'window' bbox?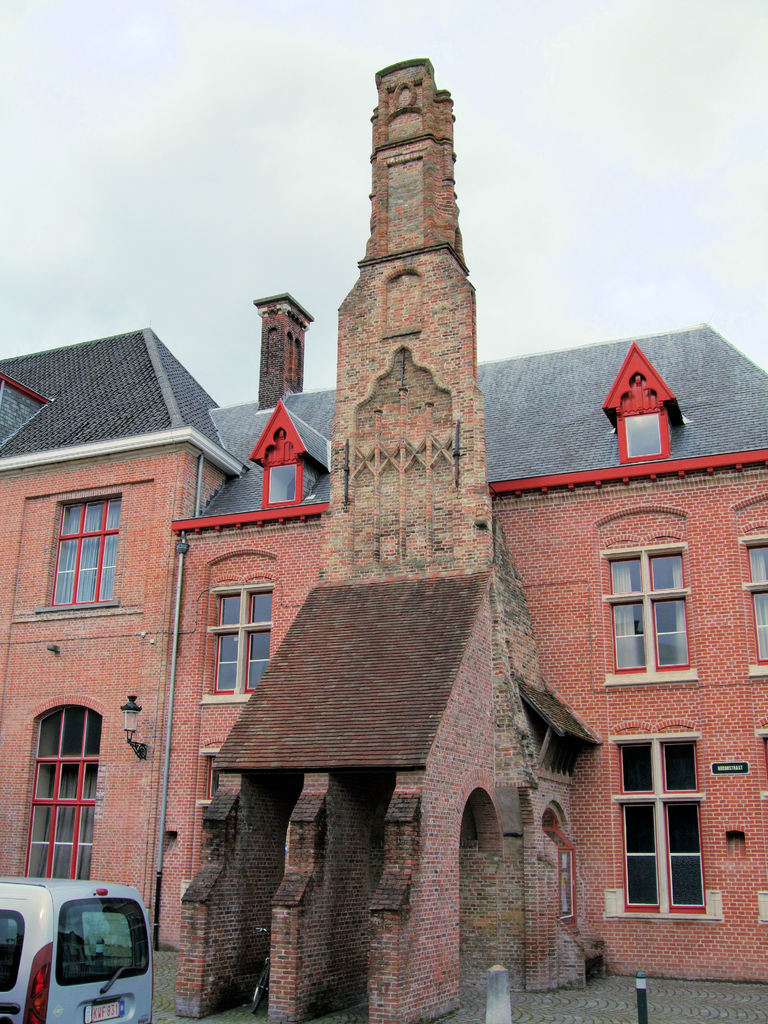
pyautogui.locateOnScreen(625, 406, 667, 457)
